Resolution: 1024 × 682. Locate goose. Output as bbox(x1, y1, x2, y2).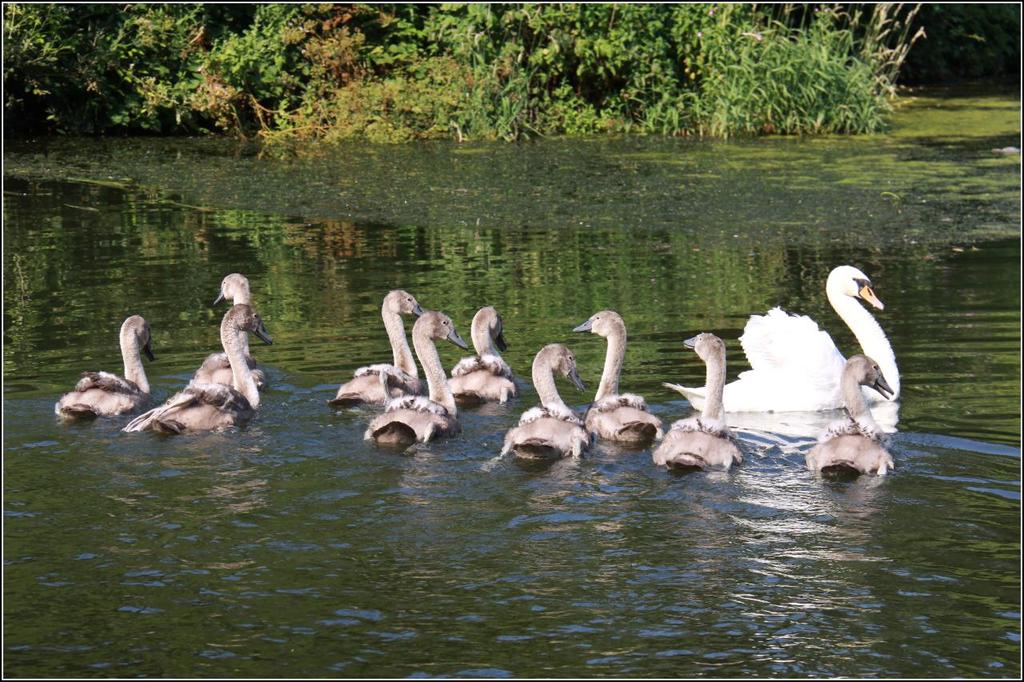
bbox(359, 312, 465, 448).
